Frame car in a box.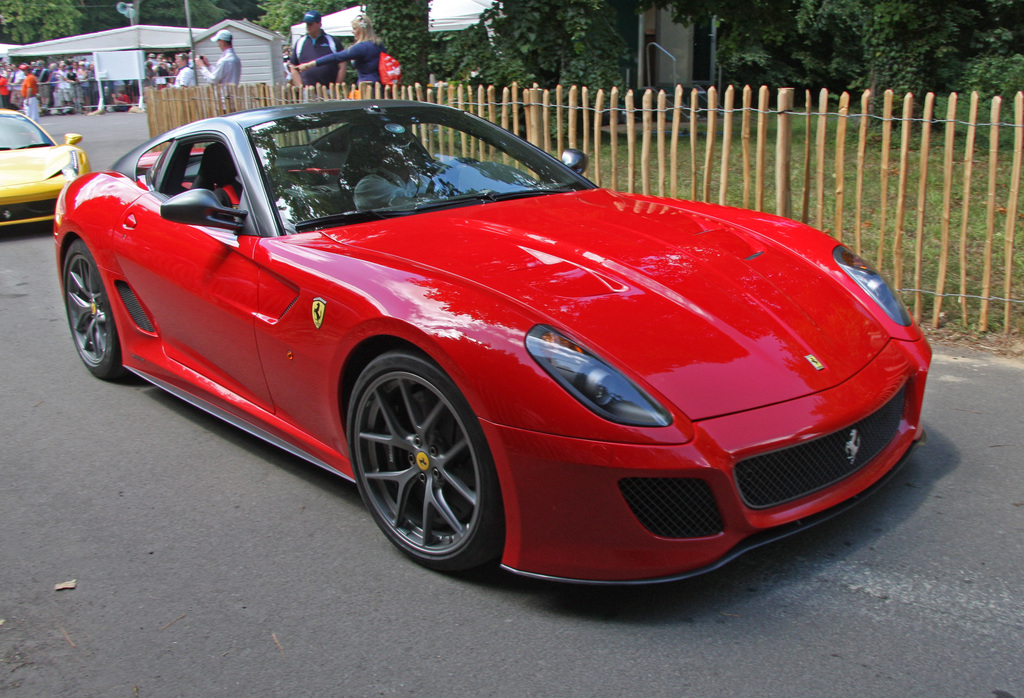
(0, 107, 90, 228).
